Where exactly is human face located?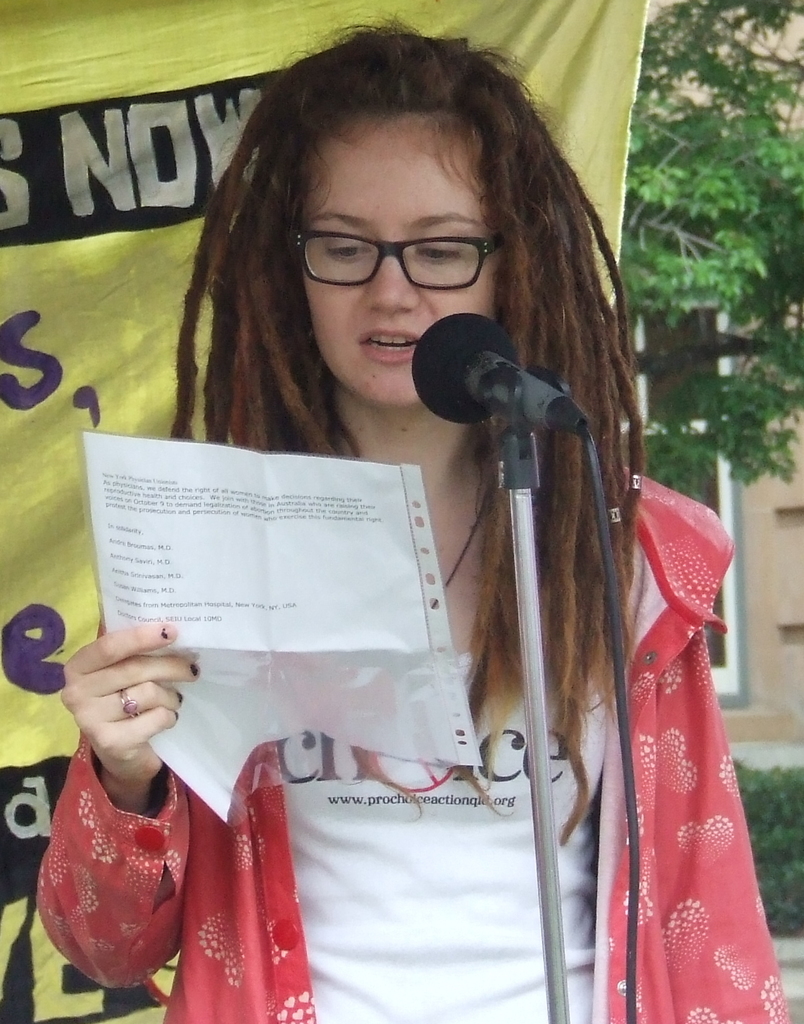
Its bounding box is bbox=(296, 122, 495, 407).
